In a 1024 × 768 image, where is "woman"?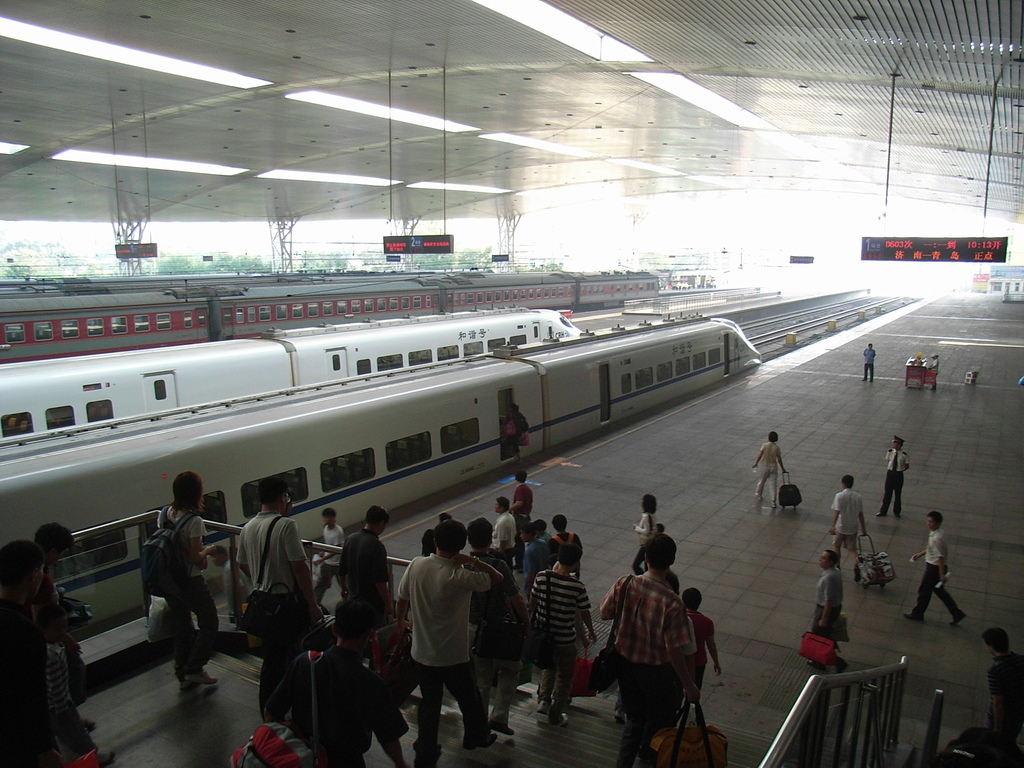
[143,470,221,690].
